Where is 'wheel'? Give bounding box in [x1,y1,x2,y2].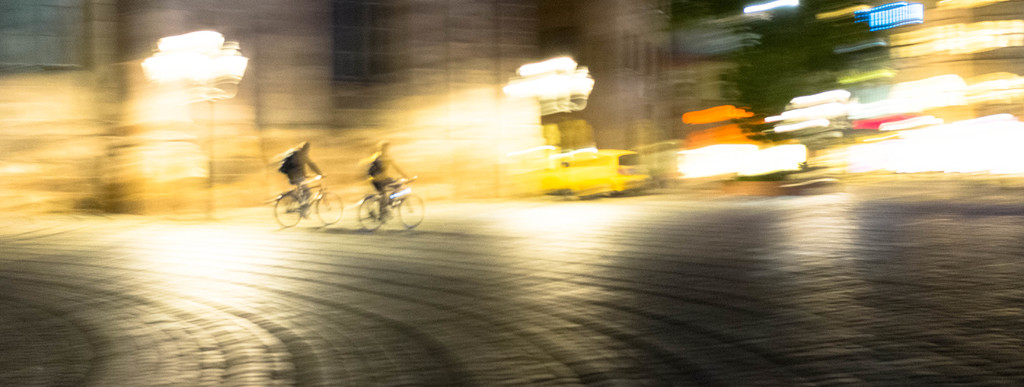
[274,195,303,227].
